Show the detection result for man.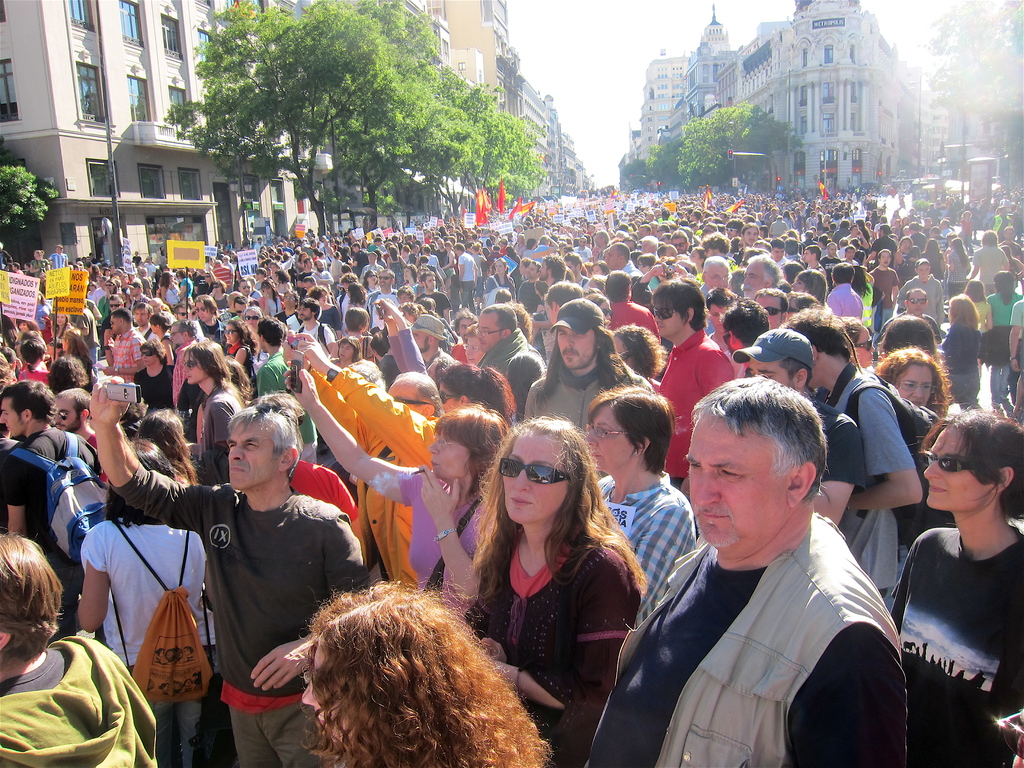
314 255 332 292.
